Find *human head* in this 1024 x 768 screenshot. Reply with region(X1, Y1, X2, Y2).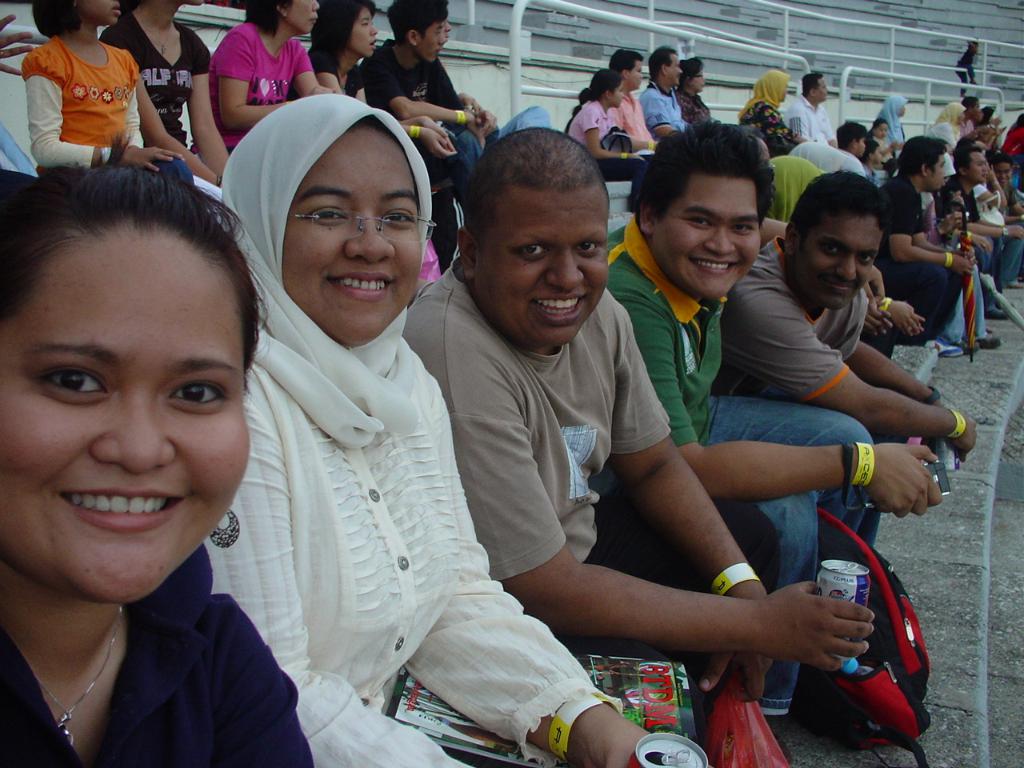
region(242, 0, 318, 40).
